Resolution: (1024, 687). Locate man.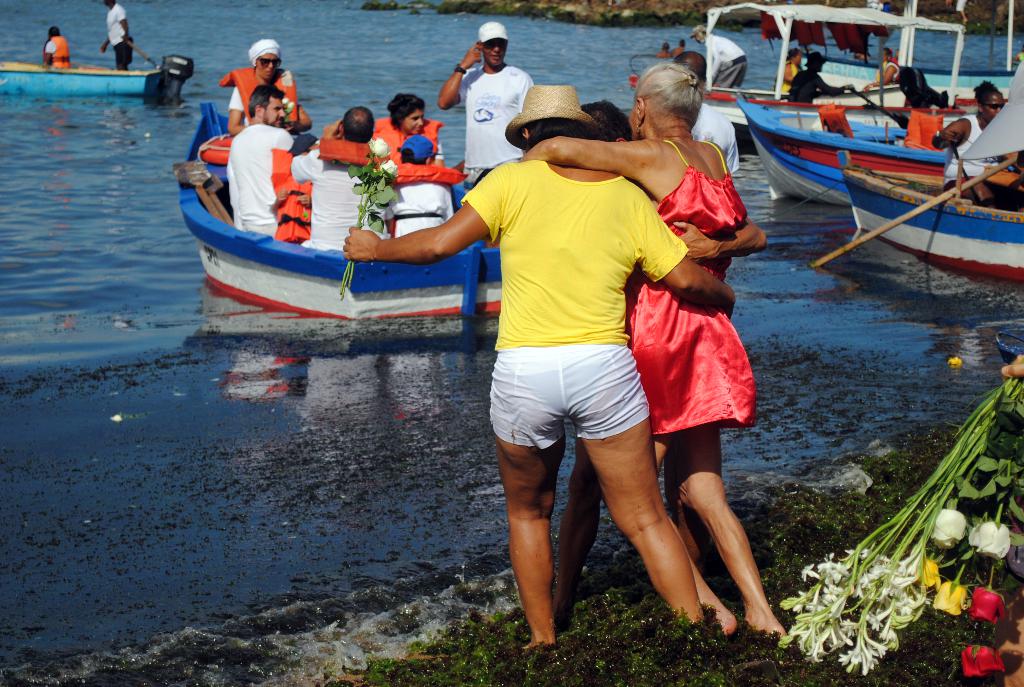
region(432, 14, 538, 185).
